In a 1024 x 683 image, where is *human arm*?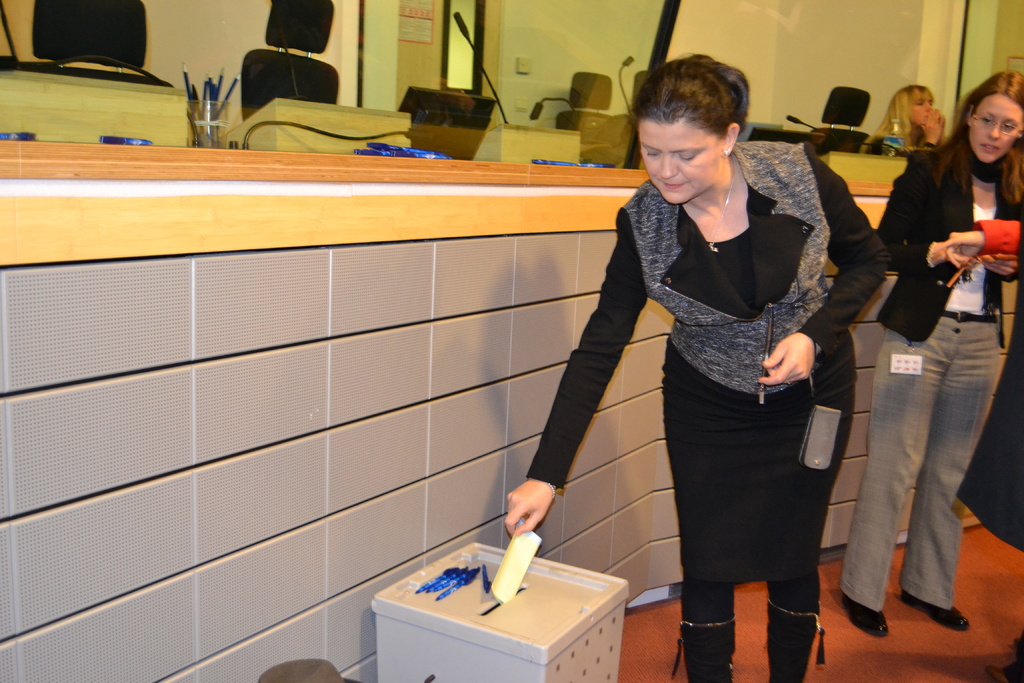
750,153,897,388.
